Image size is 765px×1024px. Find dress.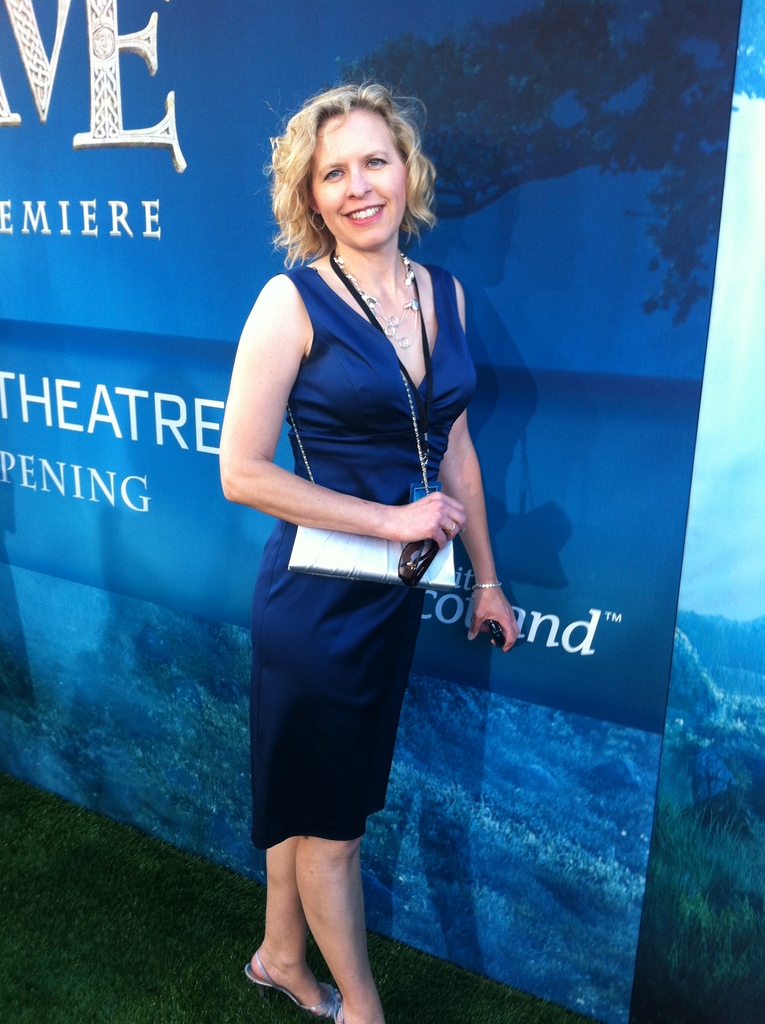
<region>247, 261, 473, 854</region>.
